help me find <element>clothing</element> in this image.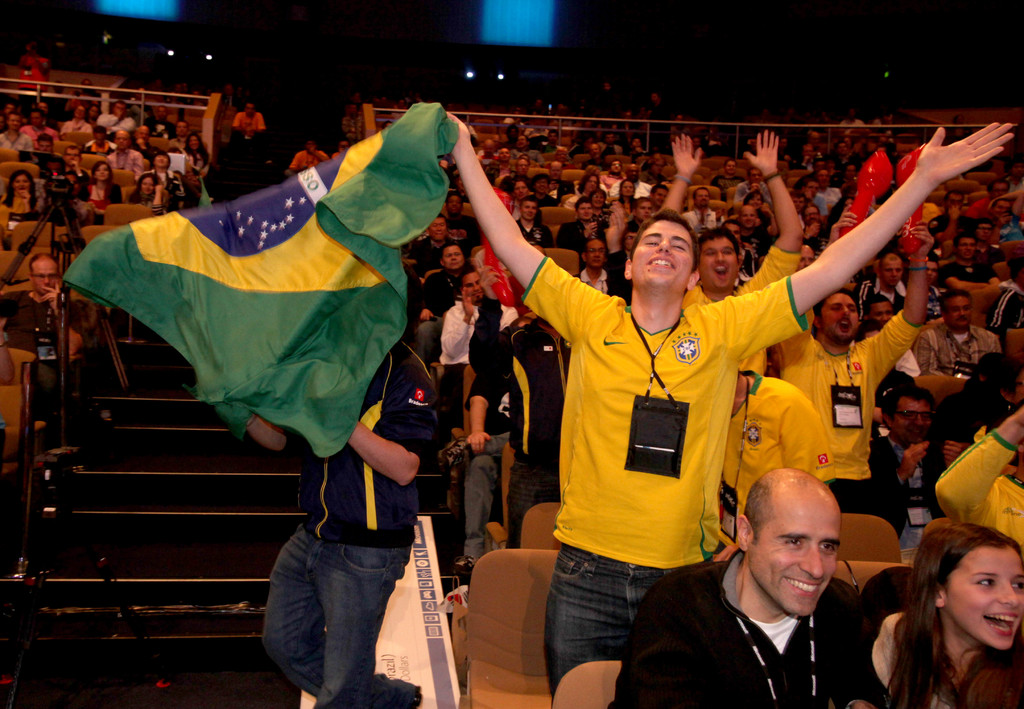
Found it: 867 440 953 536.
